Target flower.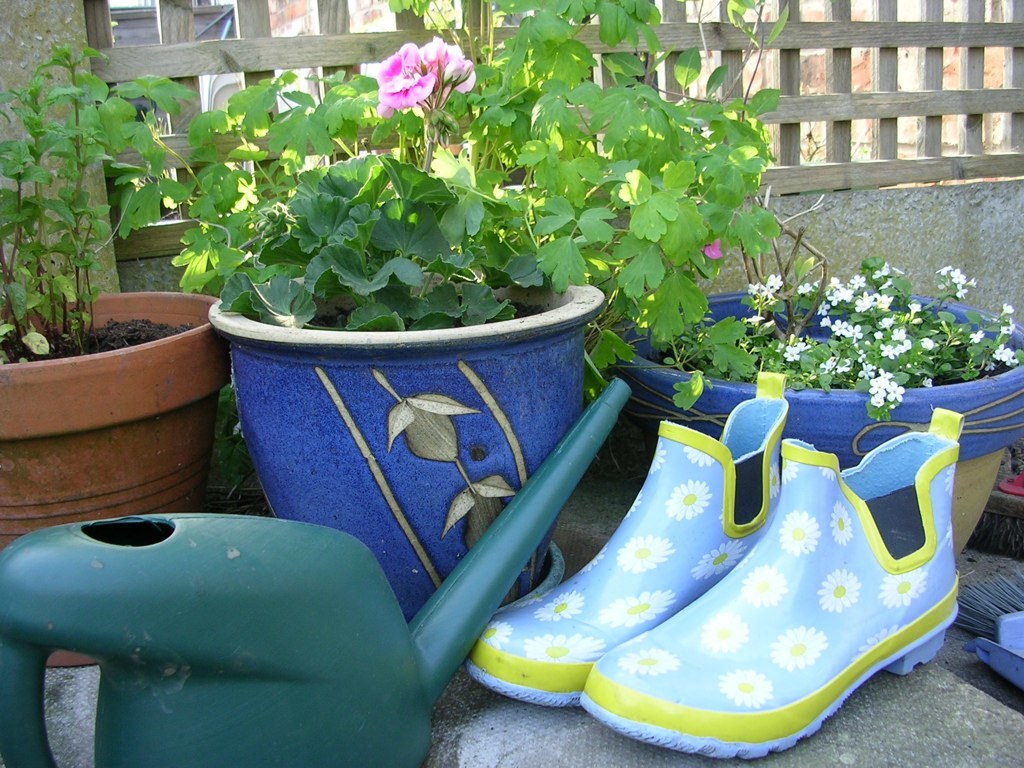
Target region: 617, 535, 679, 575.
